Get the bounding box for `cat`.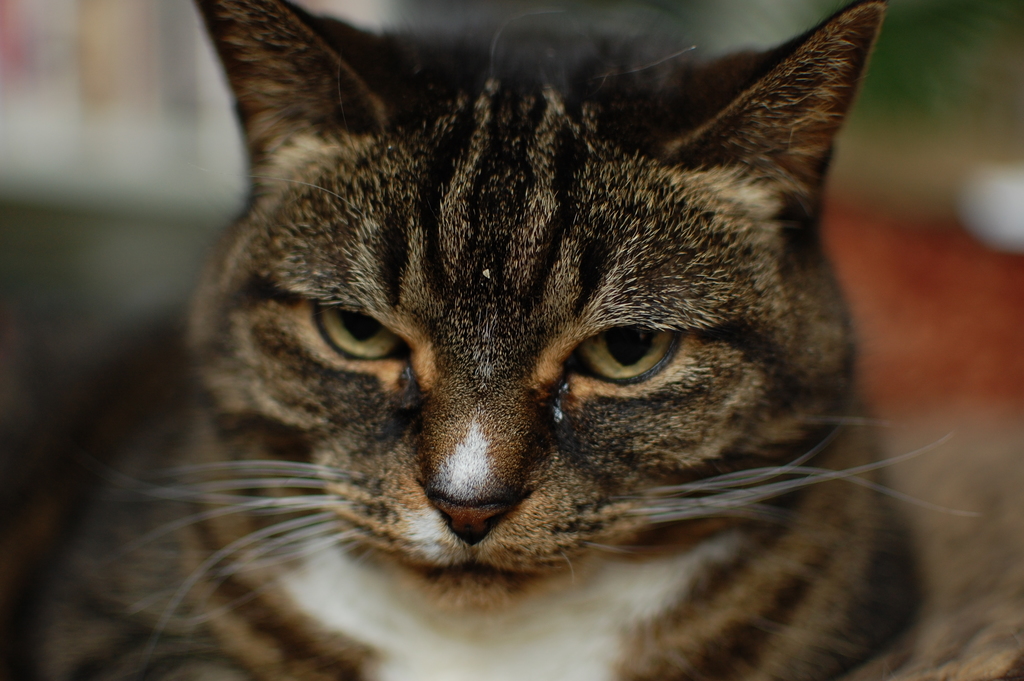
bbox(0, 0, 1023, 680).
